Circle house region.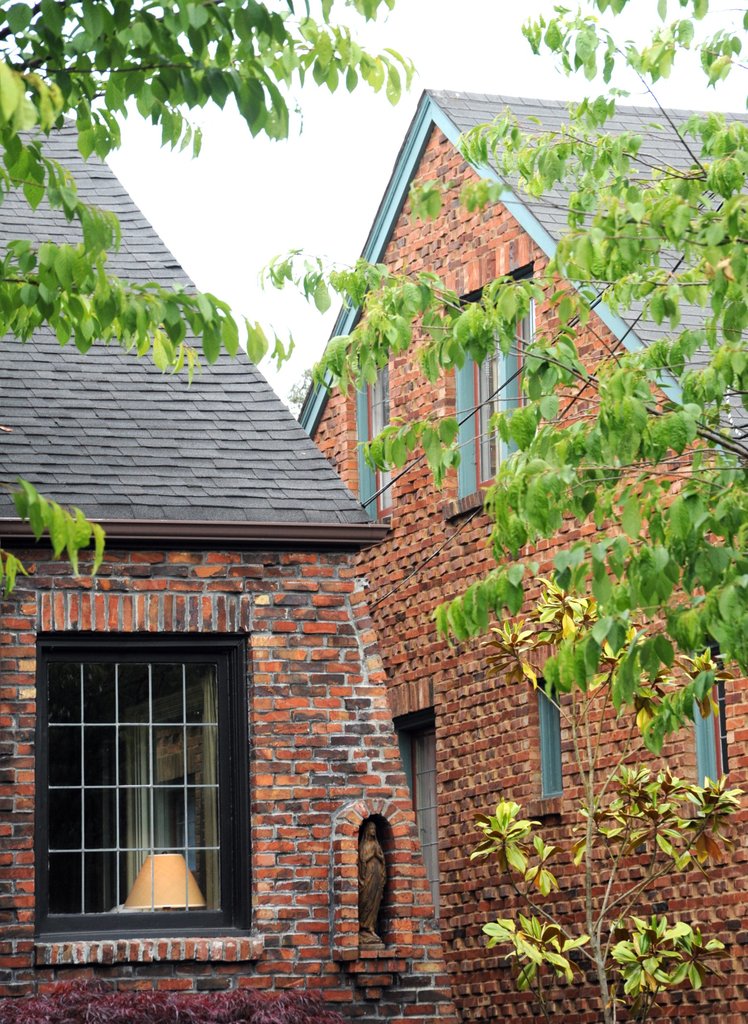
Region: bbox(291, 90, 747, 1023).
